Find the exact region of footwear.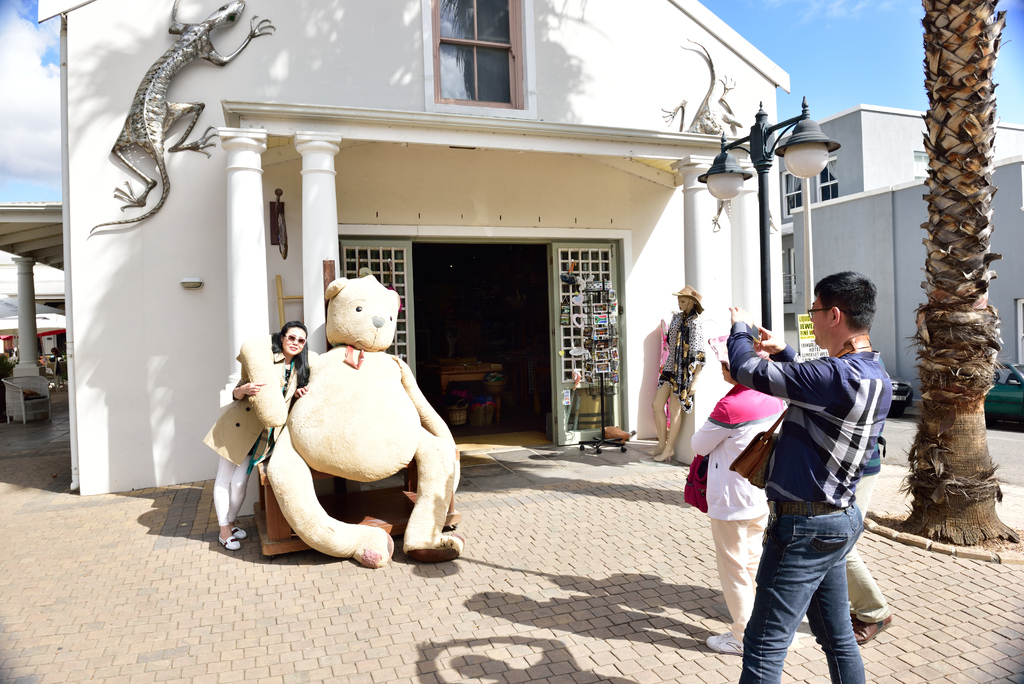
Exact region: (703,633,746,655).
